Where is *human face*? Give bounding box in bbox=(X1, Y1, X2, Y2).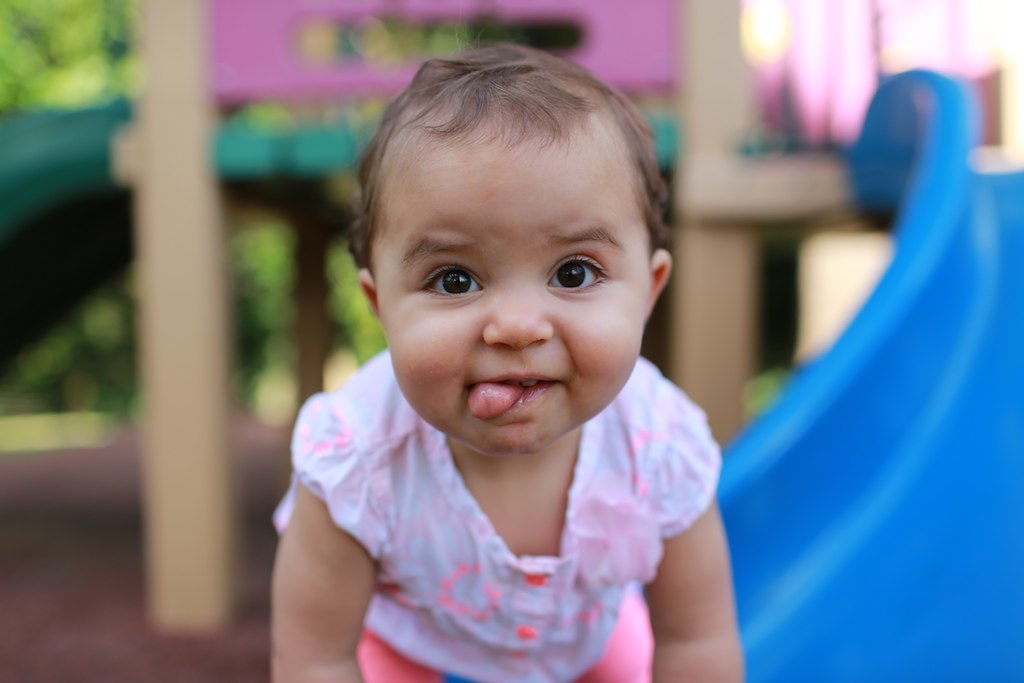
bbox=(375, 114, 650, 455).
